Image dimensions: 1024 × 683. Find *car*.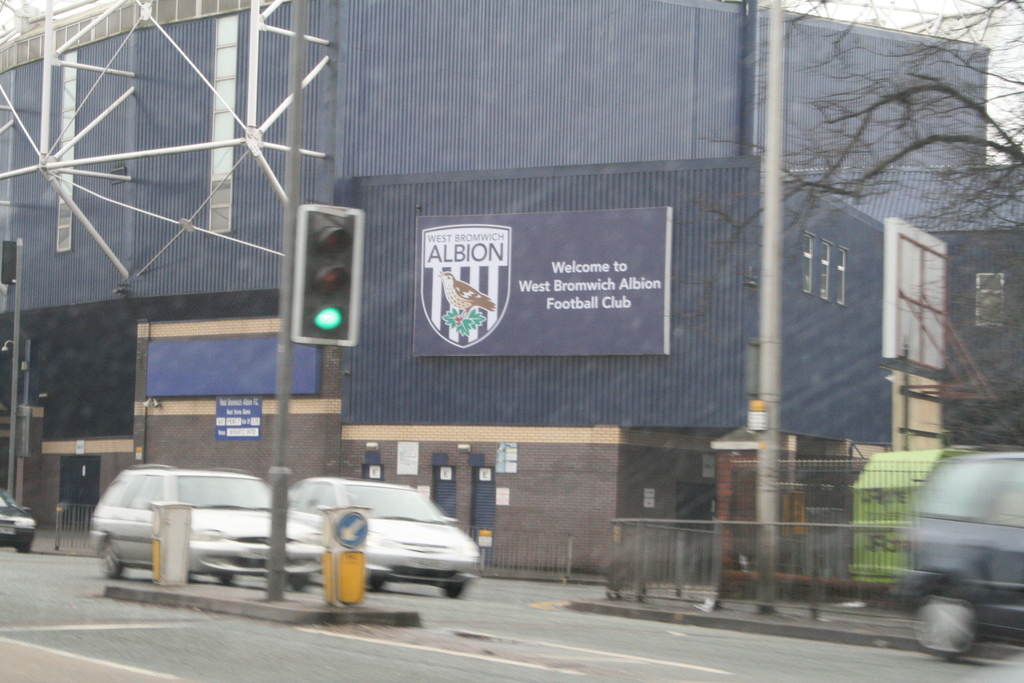
<region>892, 447, 1023, 668</region>.
